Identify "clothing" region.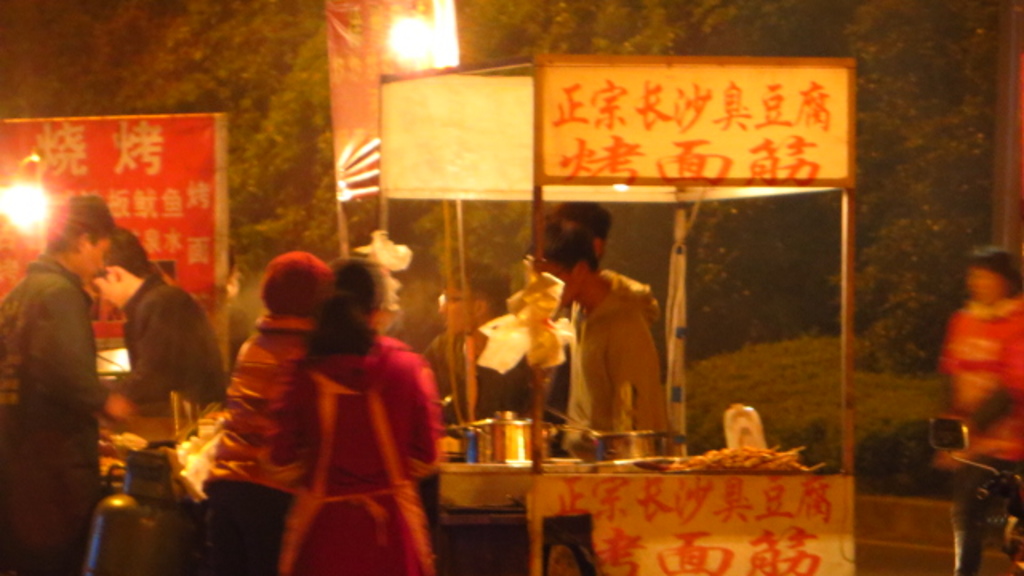
Region: BBox(123, 270, 221, 429).
